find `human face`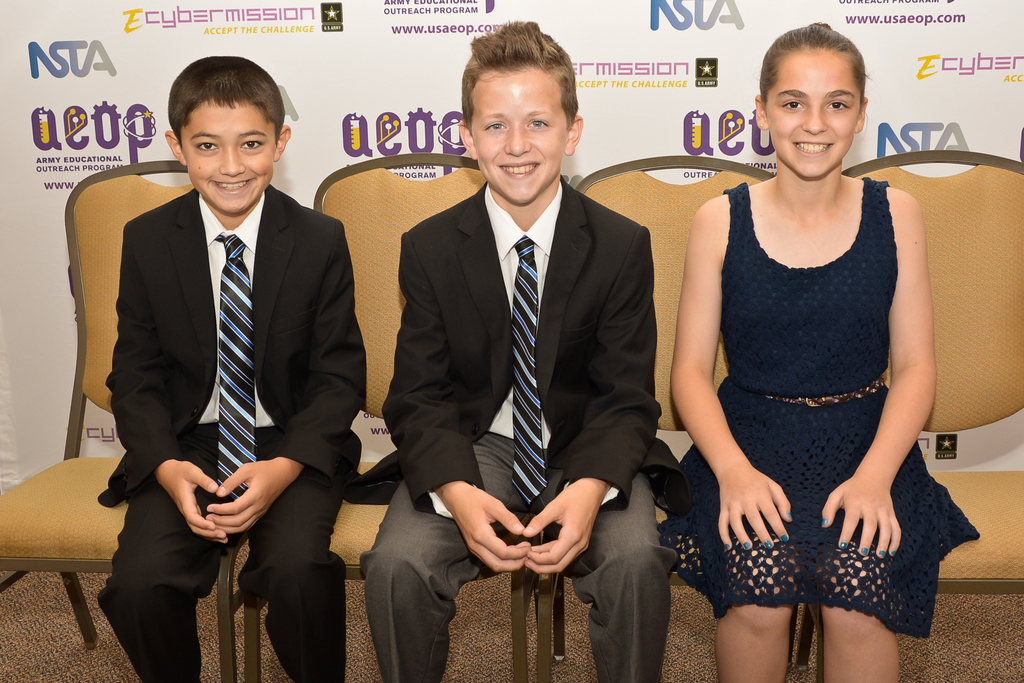
<region>763, 44, 861, 177</region>
